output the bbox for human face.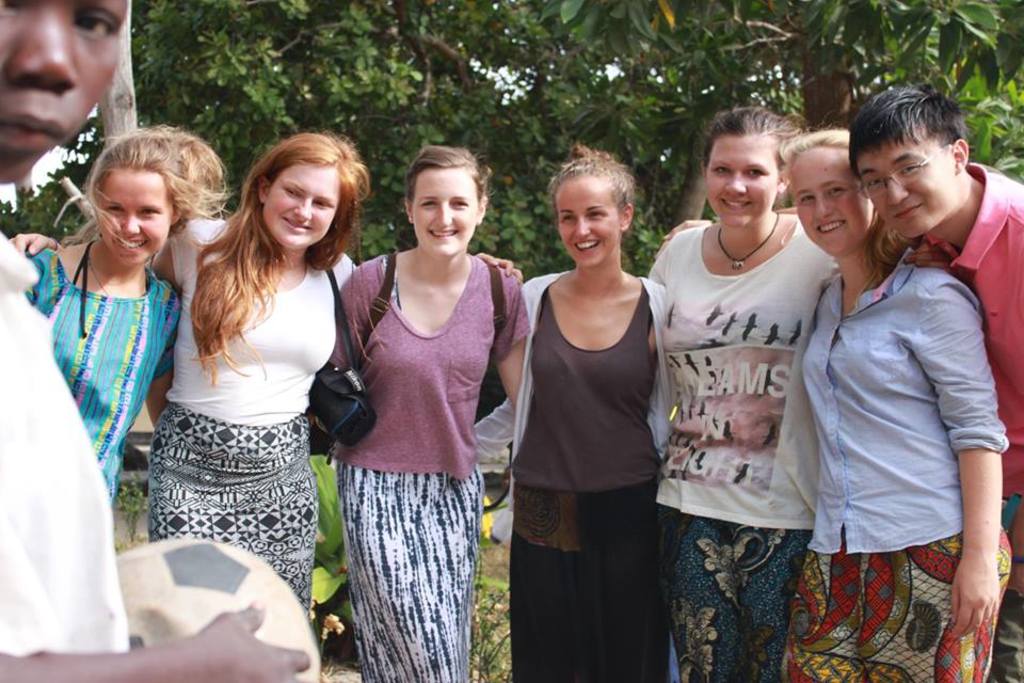
(left=413, top=171, right=477, bottom=253).
